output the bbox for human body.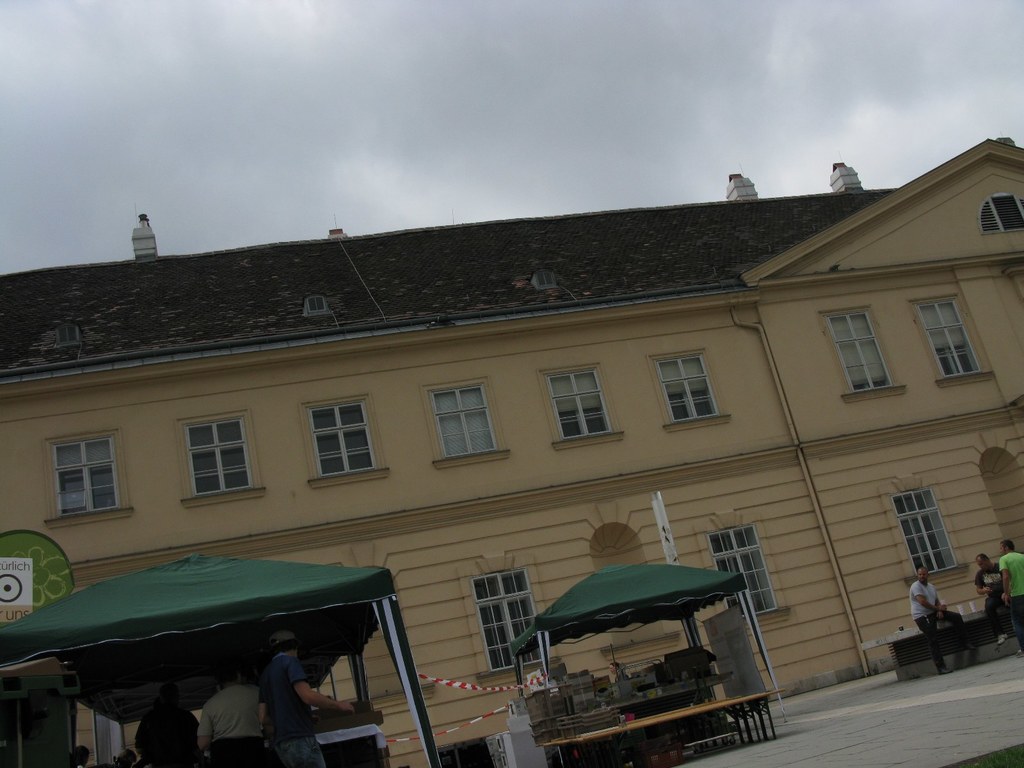
(137,704,194,767).
